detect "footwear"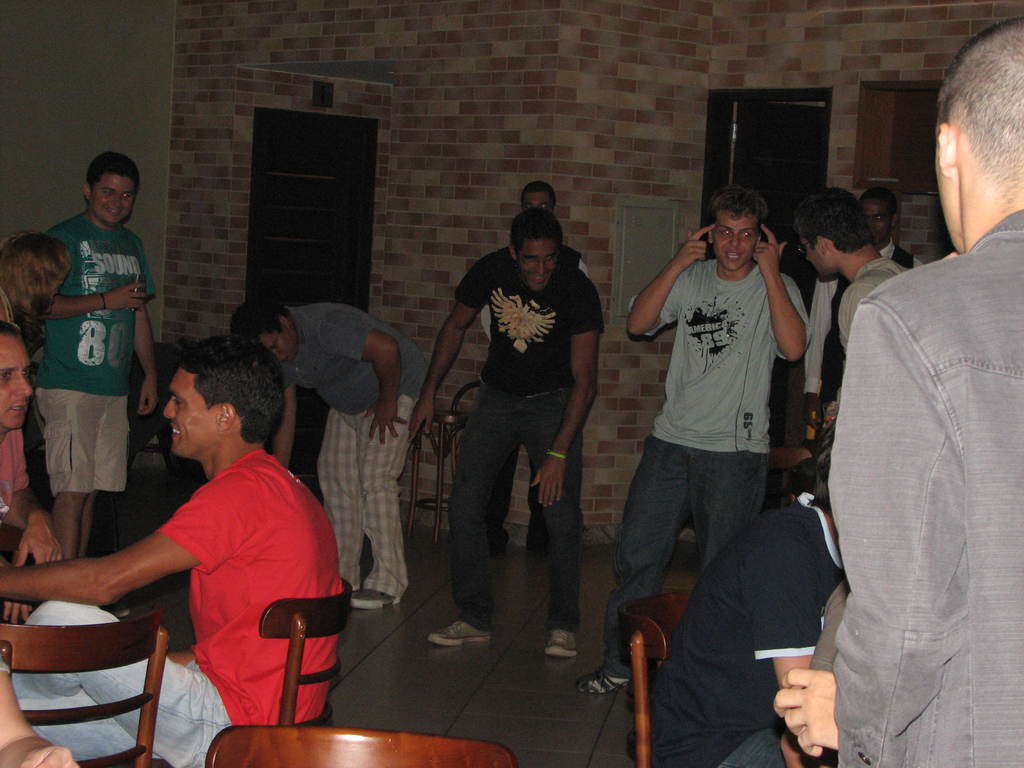
[left=416, top=624, right=495, bottom=647]
